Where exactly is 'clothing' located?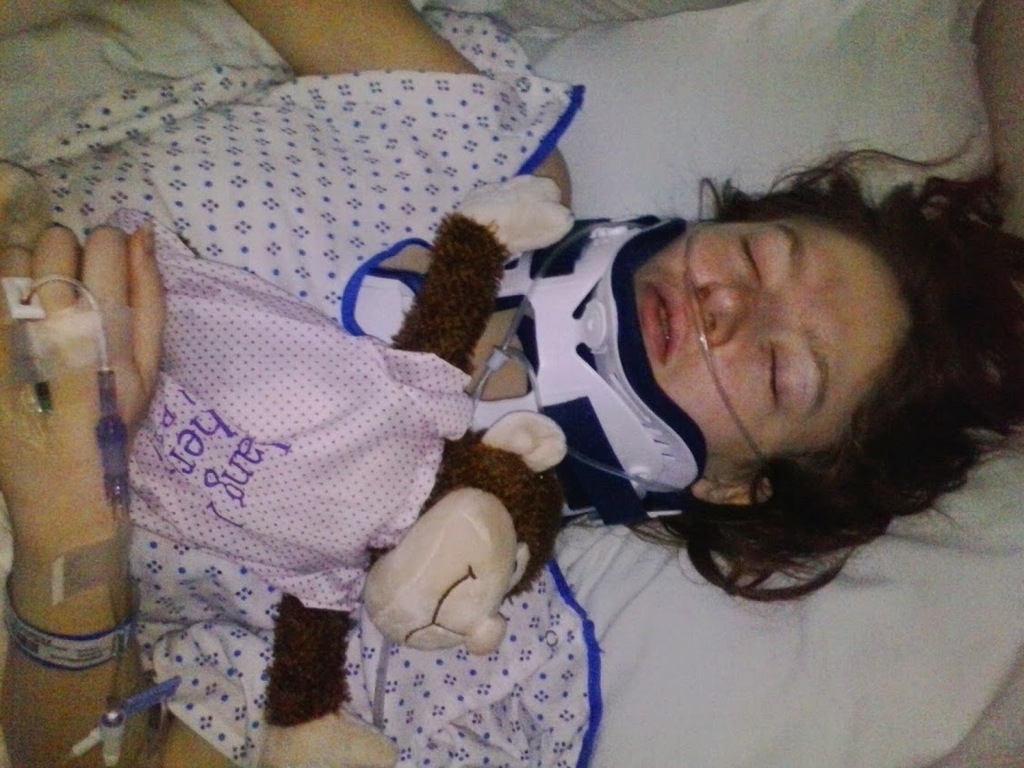
Its bounding box is detection(0, 0, 626, 767).
